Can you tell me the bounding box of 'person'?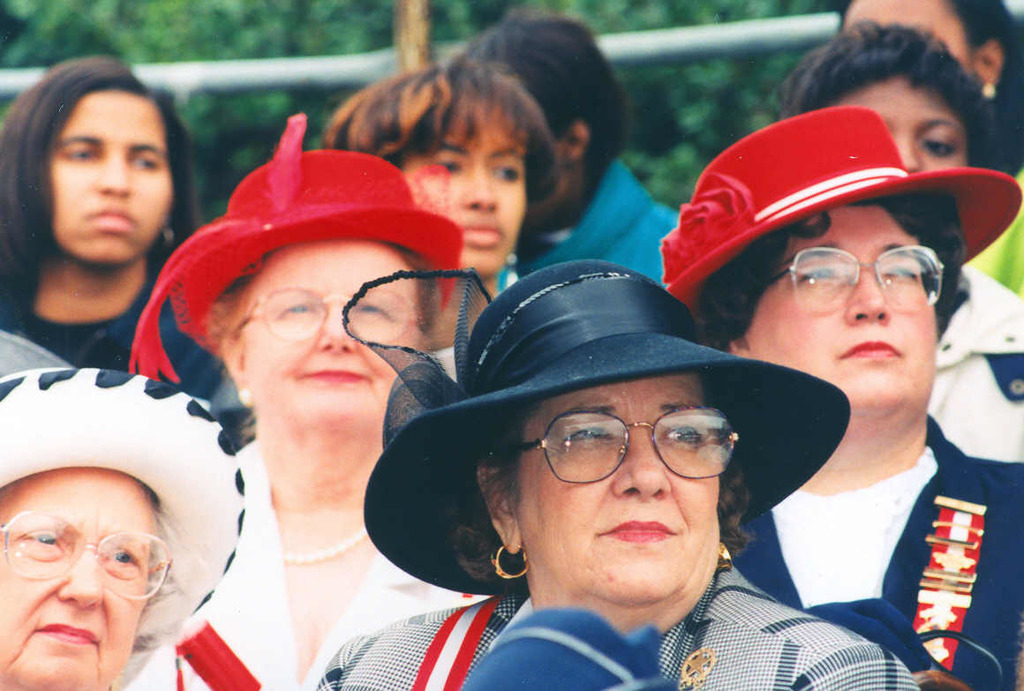
[x1=153, y1=122, x2=500, y2=690].
